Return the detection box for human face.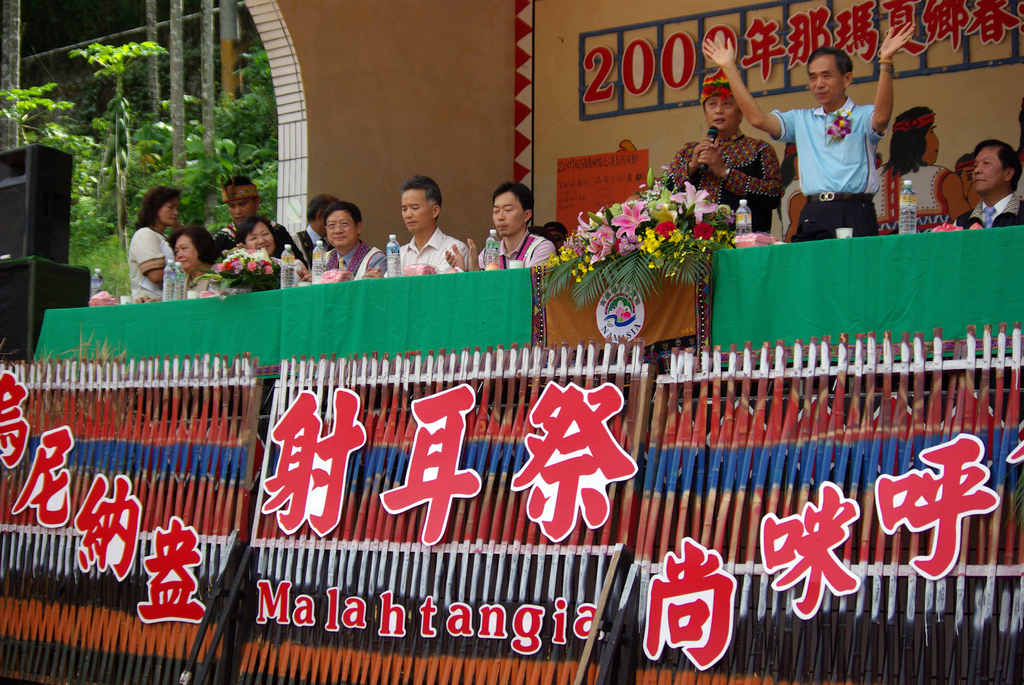
[left=244, top=221, right=275, bottom=257].
